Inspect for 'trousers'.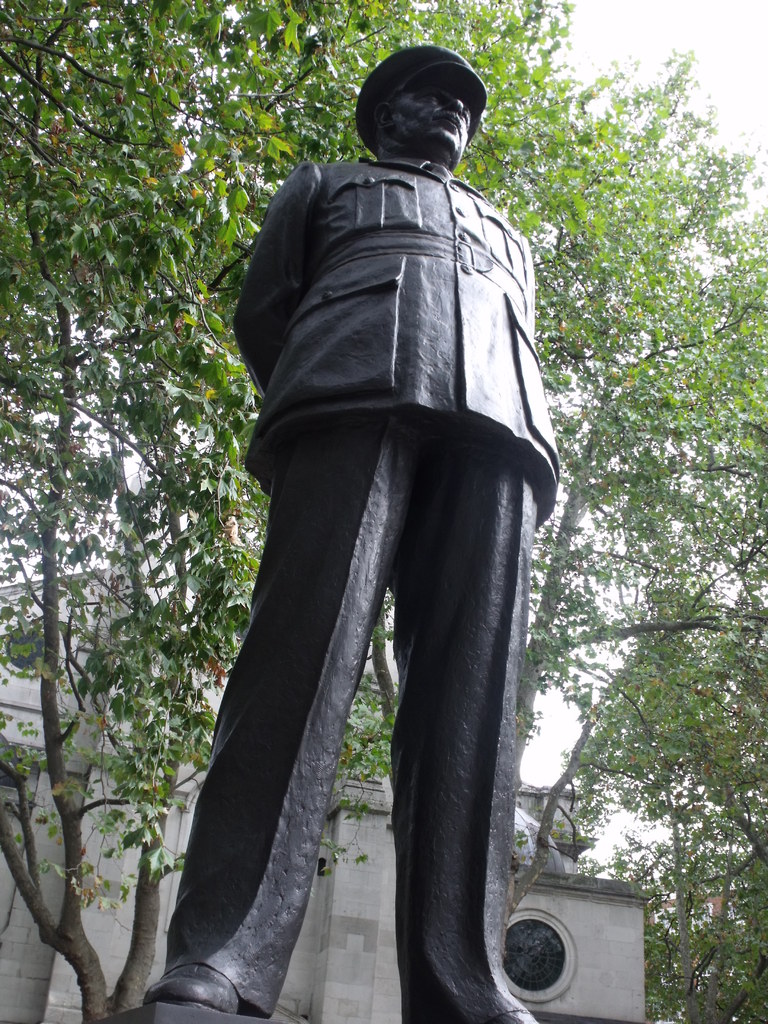
Inspection: box(216, 321, 520, 971).
